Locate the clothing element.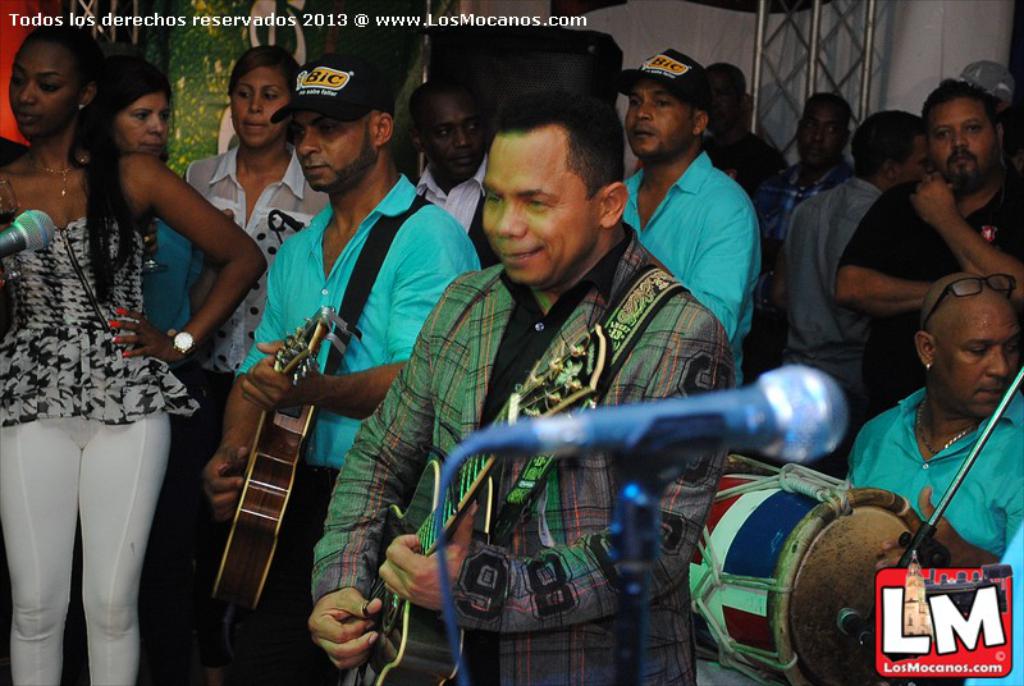
Element bbox: [778,163,851,212].
